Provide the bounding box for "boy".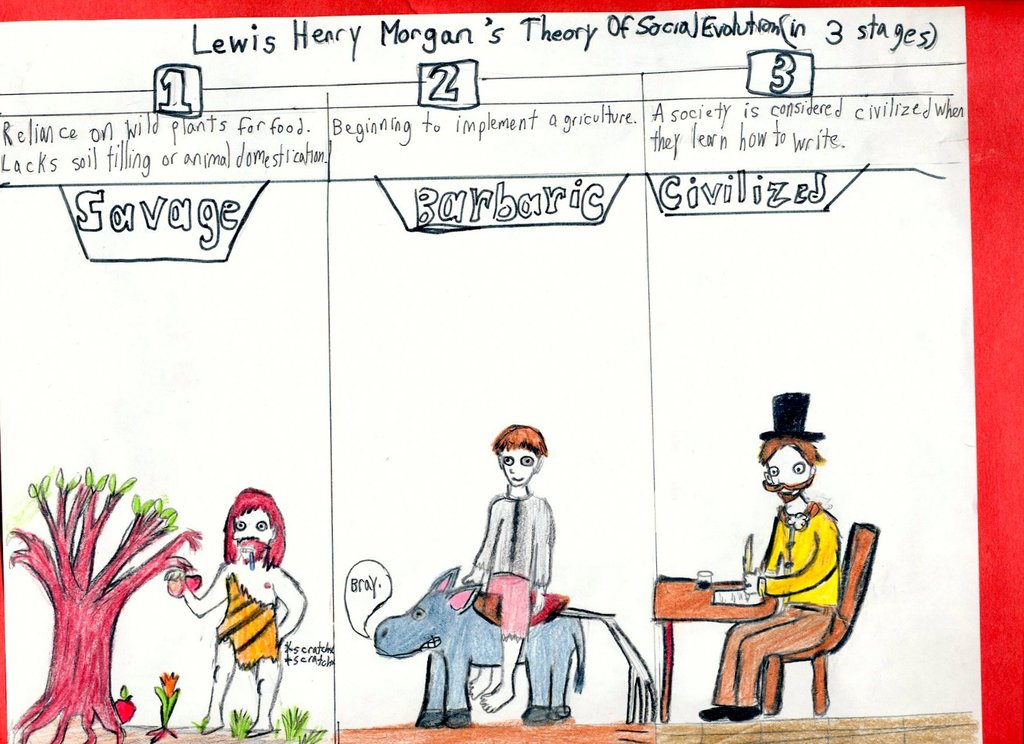
box=[459, 423, 552, 715].
